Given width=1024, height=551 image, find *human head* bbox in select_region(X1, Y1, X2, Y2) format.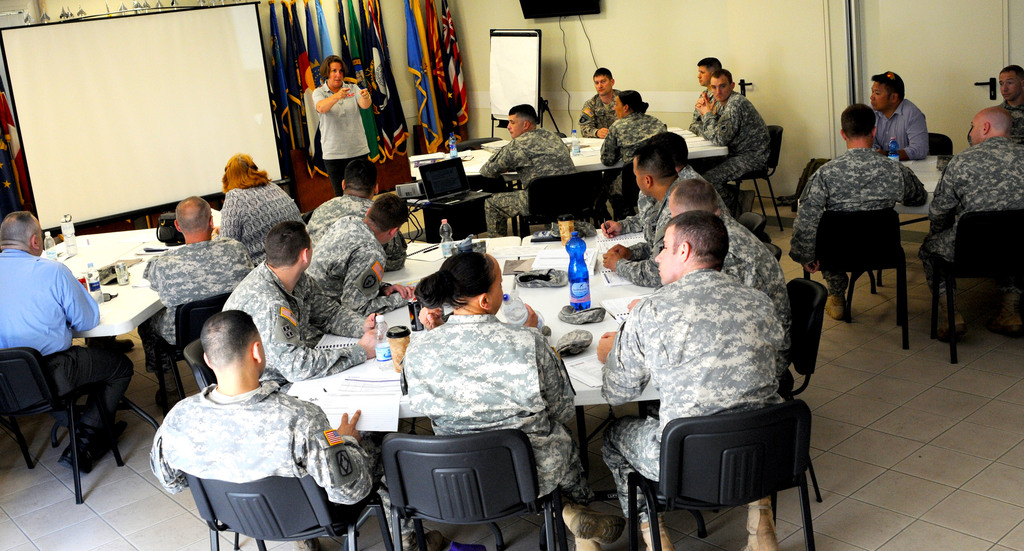
select_region(650, 211, 729, 284).
